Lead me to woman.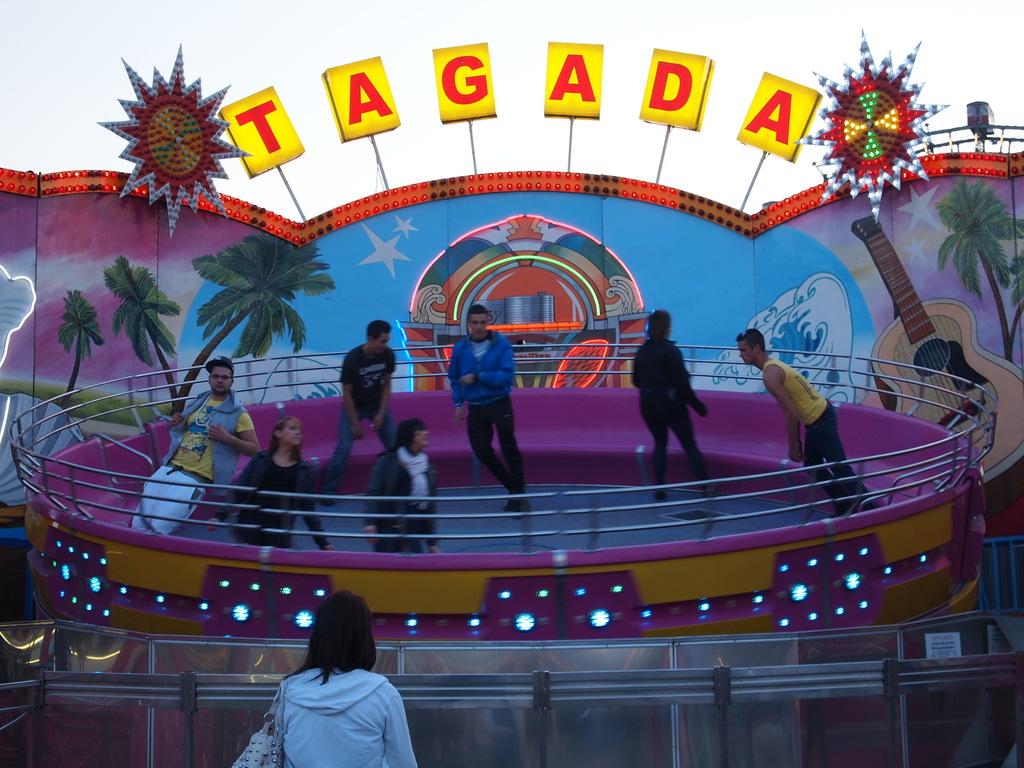
Lead to <box>239,613,409,766</box>.
